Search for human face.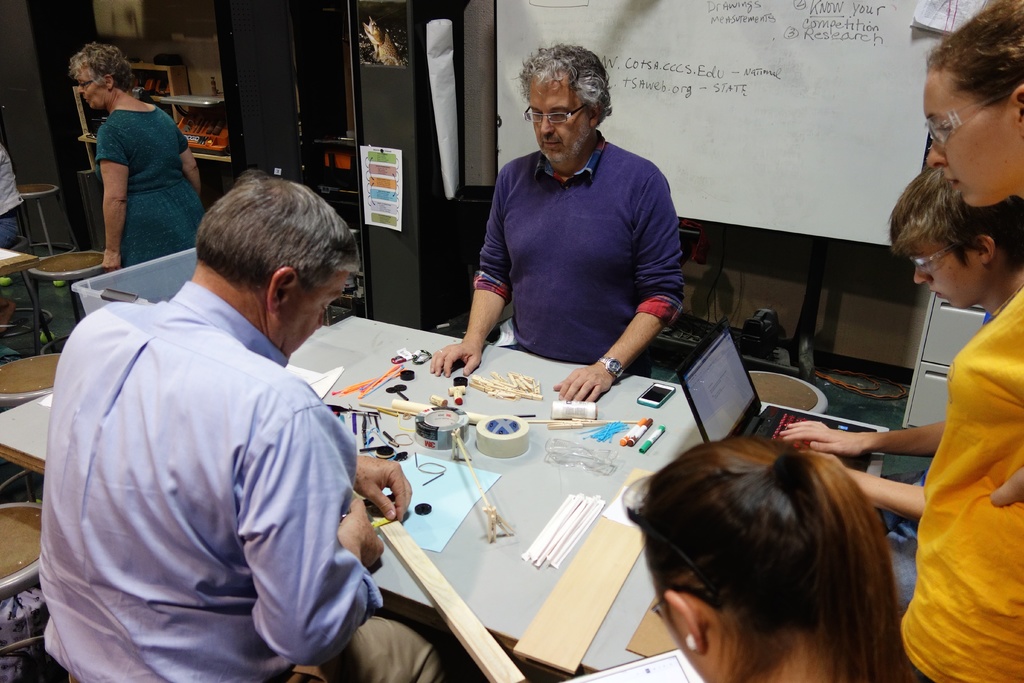
Found at (525, 79, 590, 160).
